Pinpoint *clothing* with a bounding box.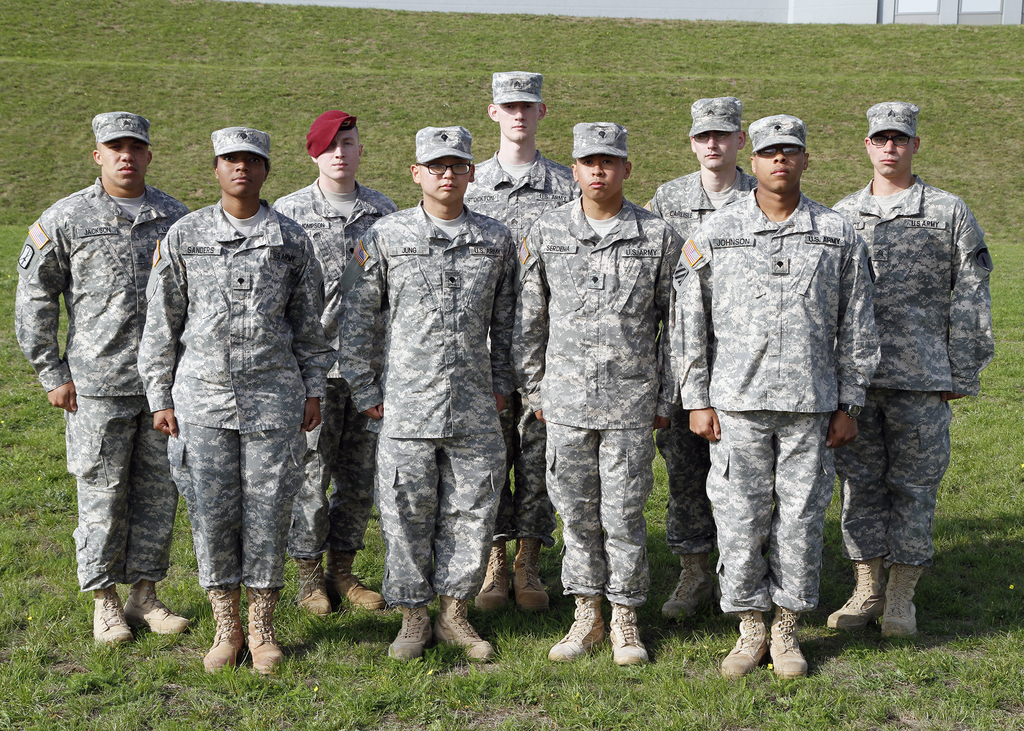
pyautogui.locateOnScreen(671, 186, 886, 624).
